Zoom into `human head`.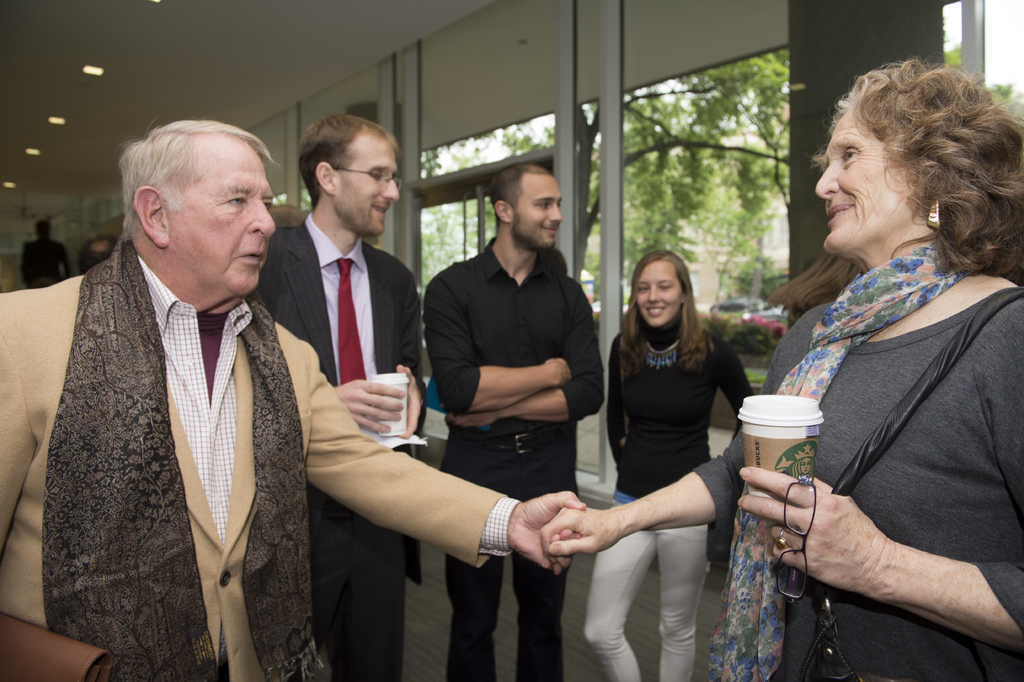
Zoom target: <region>630, 250, 690, 330</region>.
